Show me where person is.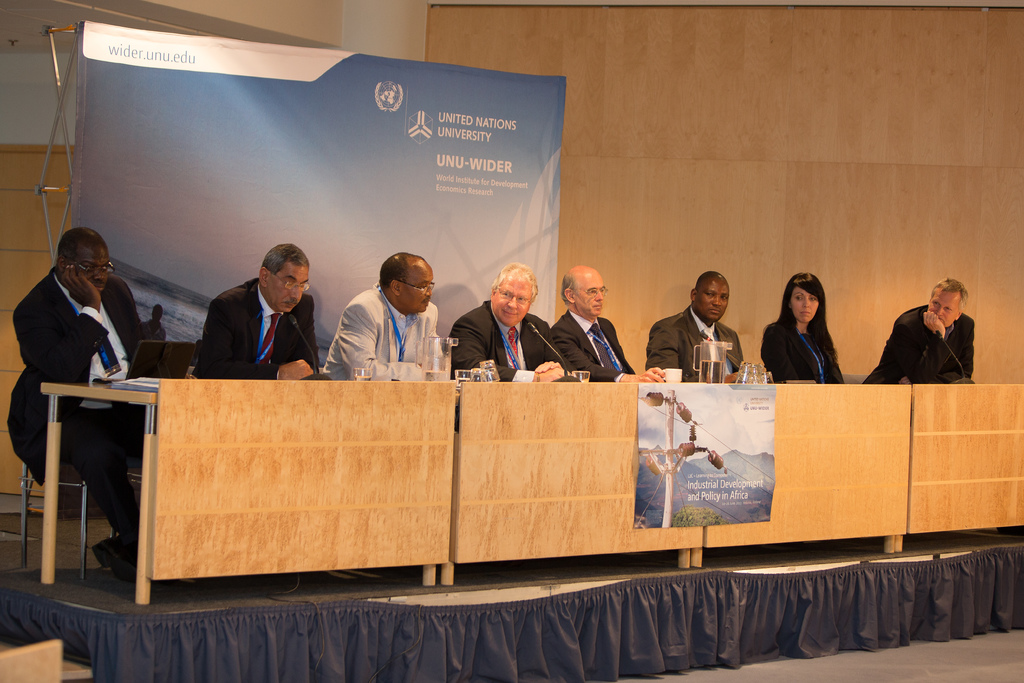
person is at {"left": 440, "top": 262, "right": 568, "bottom": 433}.
